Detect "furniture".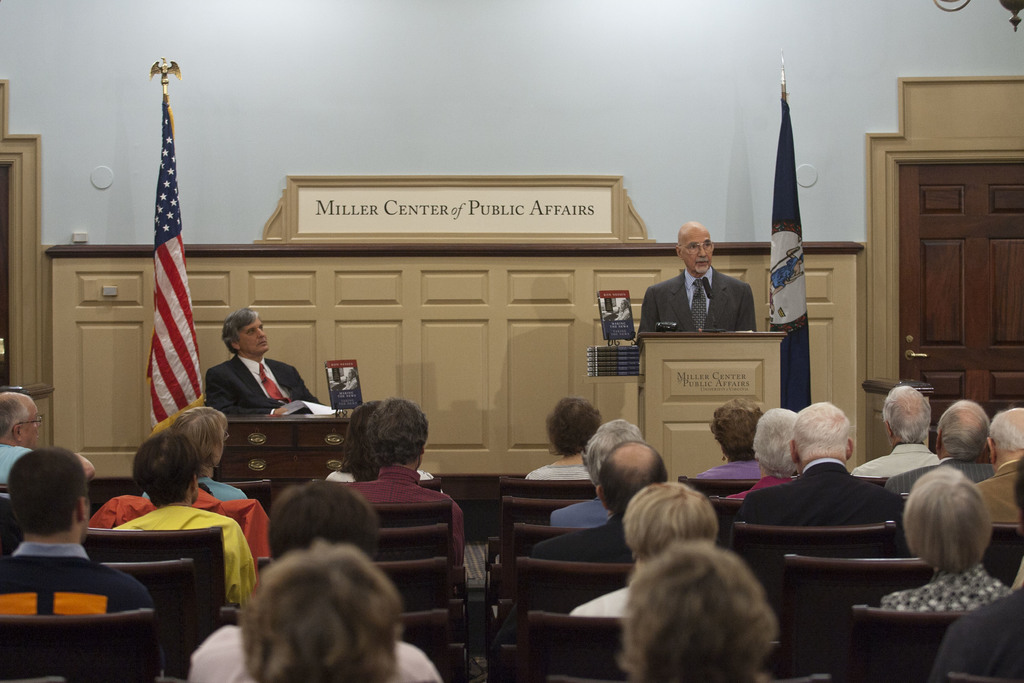
Detected at left=485, top=473, right=593, bottom=514.
